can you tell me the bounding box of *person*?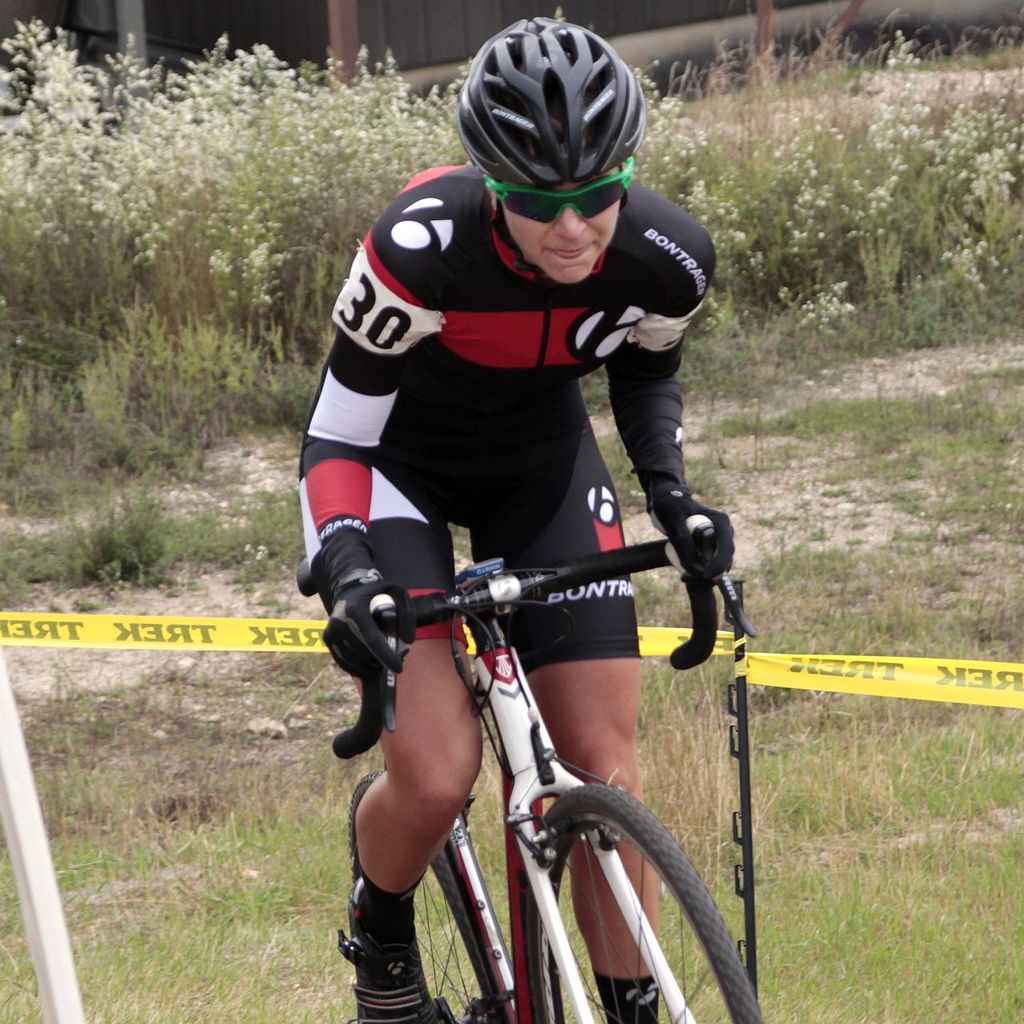
{"left": 298, "top": 14, "right": 742, "bottom": 1023}.
